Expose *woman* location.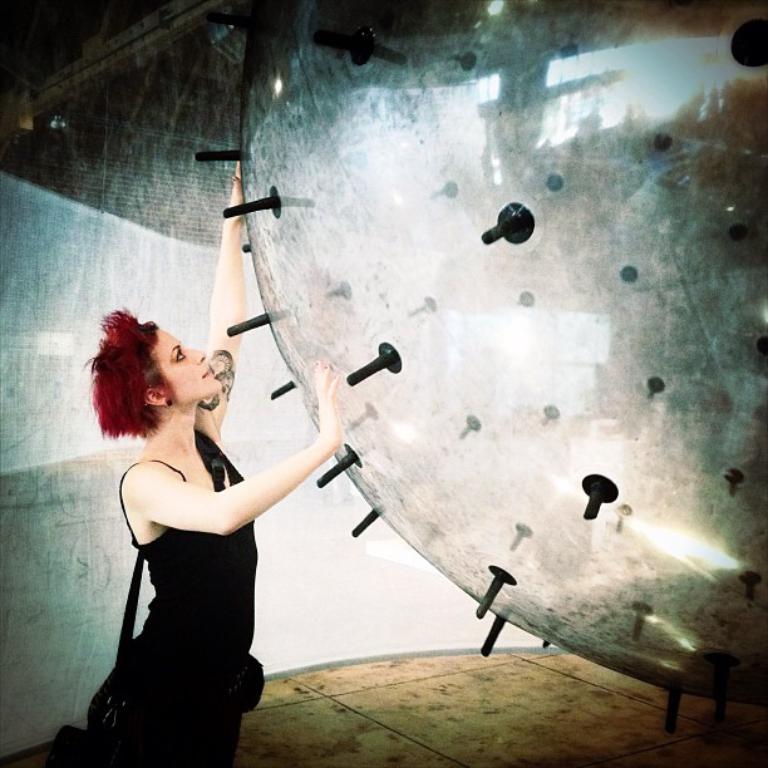
Exposed at left=29, top=148, right=358, bottom=767.
